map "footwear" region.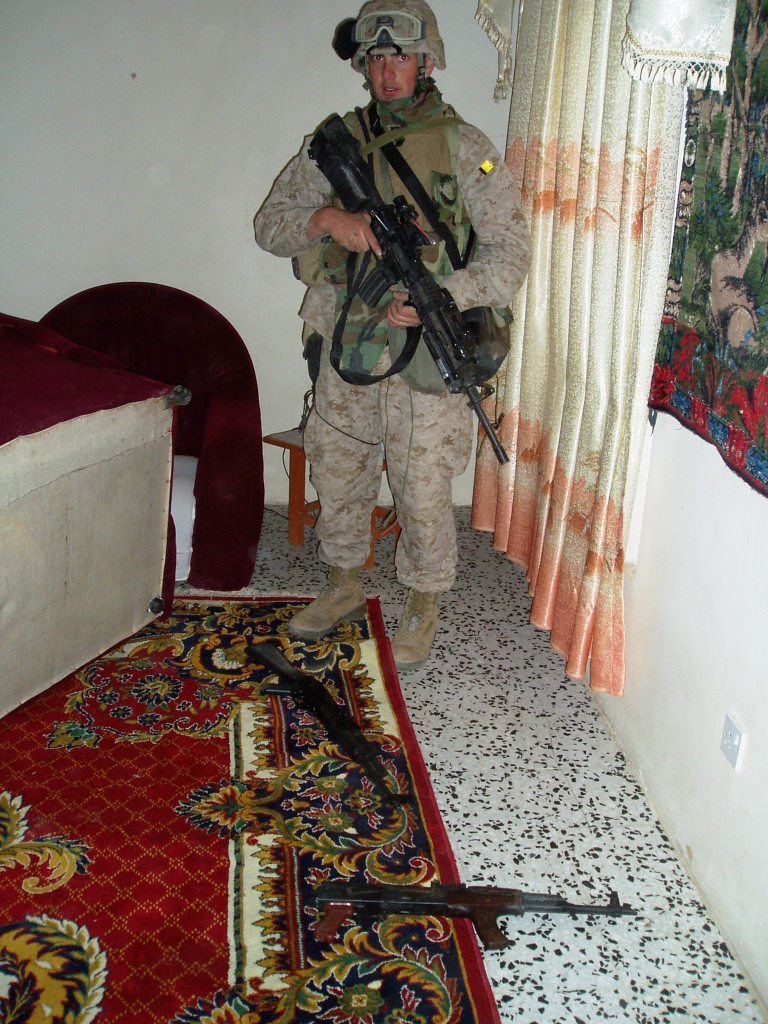
Mapped to (left=288, top=561, right=376, bottom=651).
